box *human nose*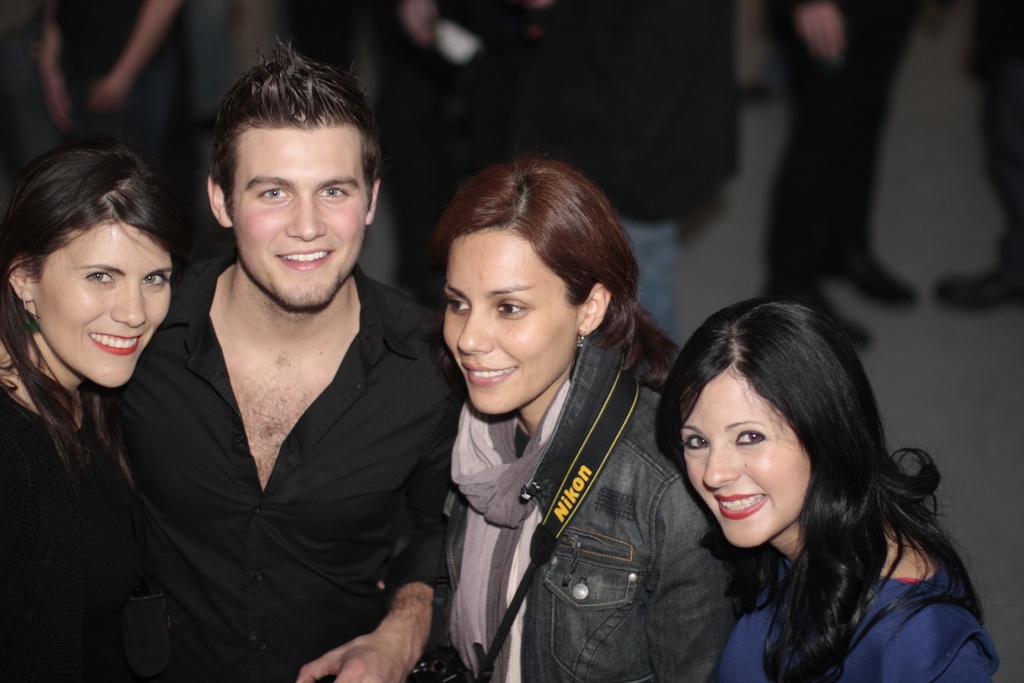
x1=111, y1=278, x2=148, y2=325
